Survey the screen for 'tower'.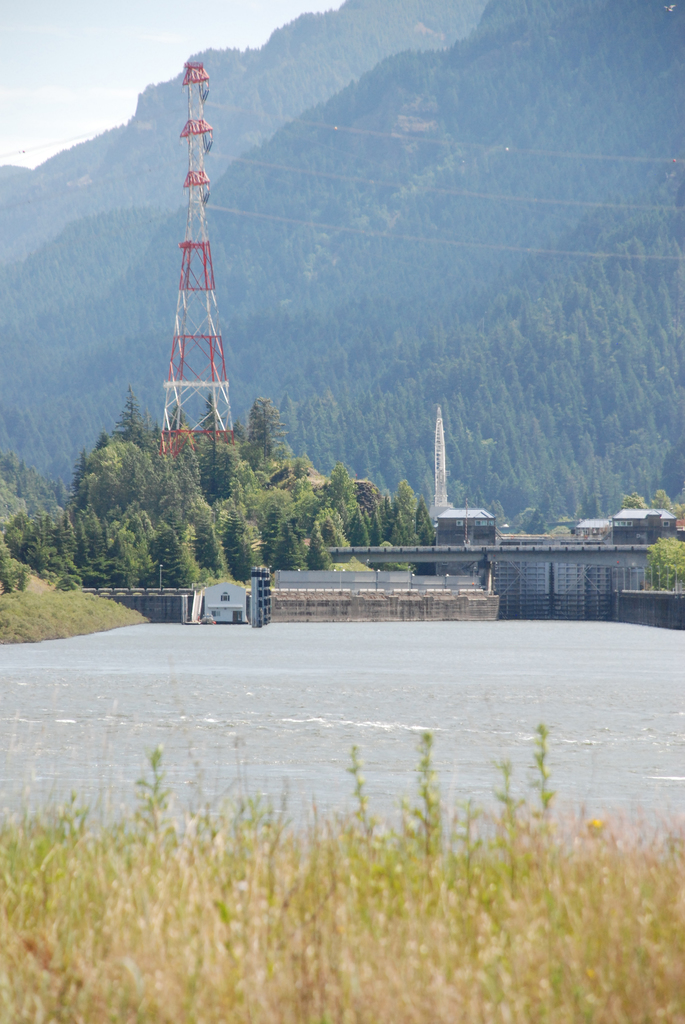
Survey found: [x1=419, y1=416, x2=453, y2=512].
